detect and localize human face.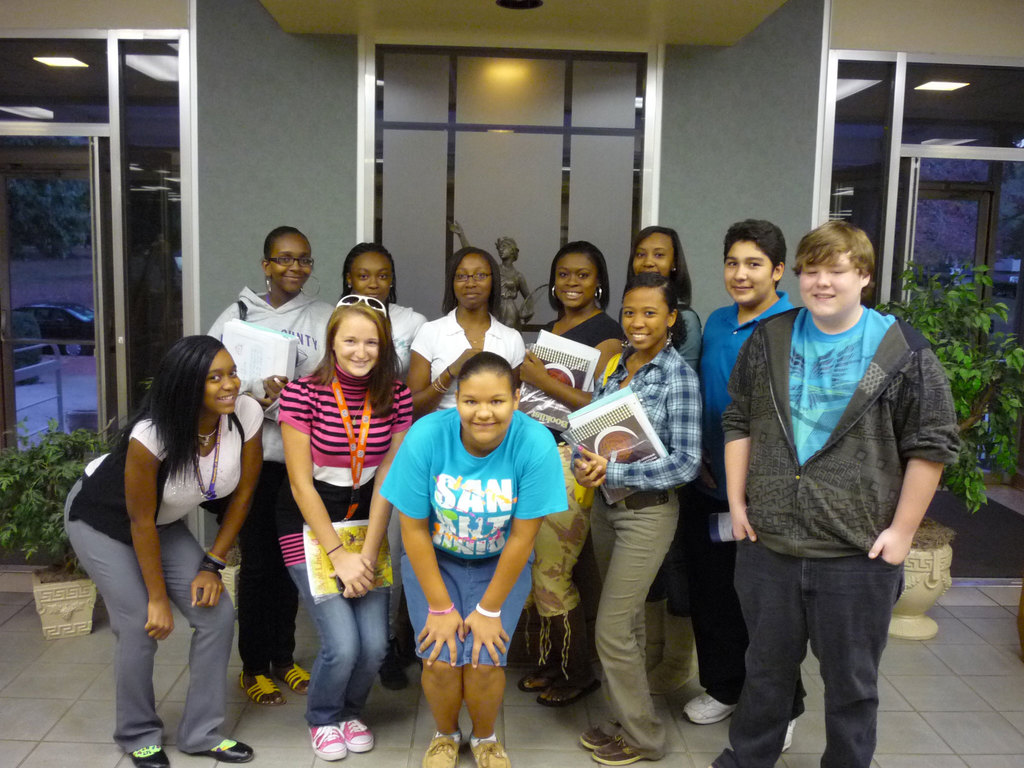
Localized at locate(799, 247, 860, 316).
